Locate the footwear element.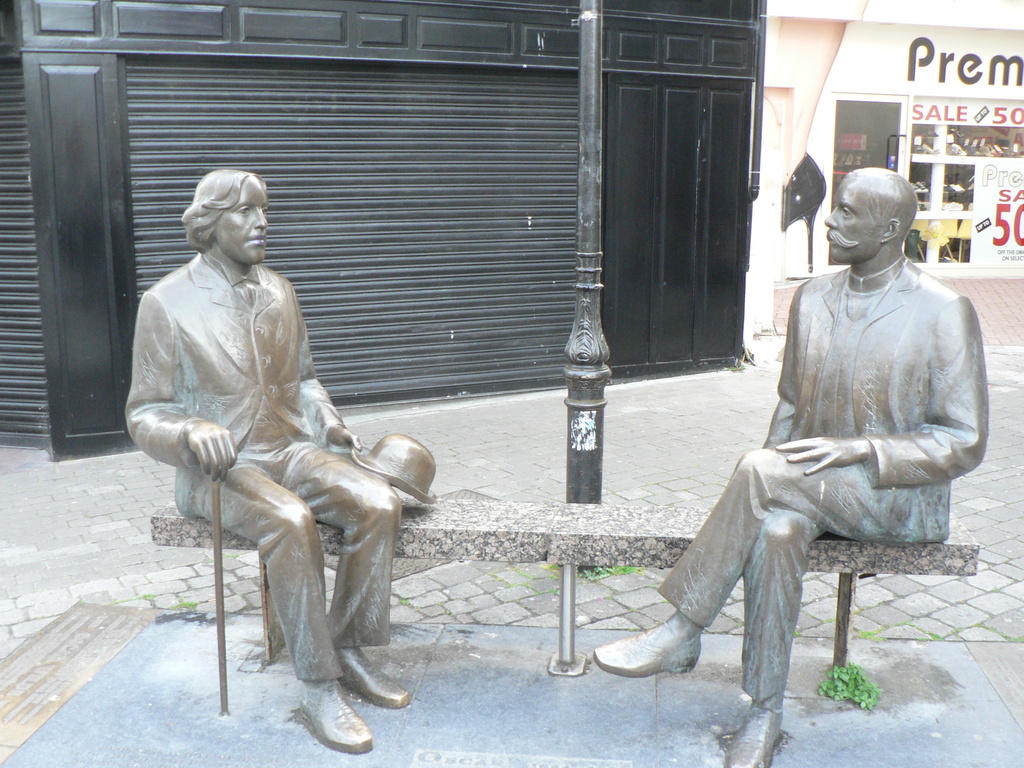
Element bbox: Rect(728, 710, 780, 767).
